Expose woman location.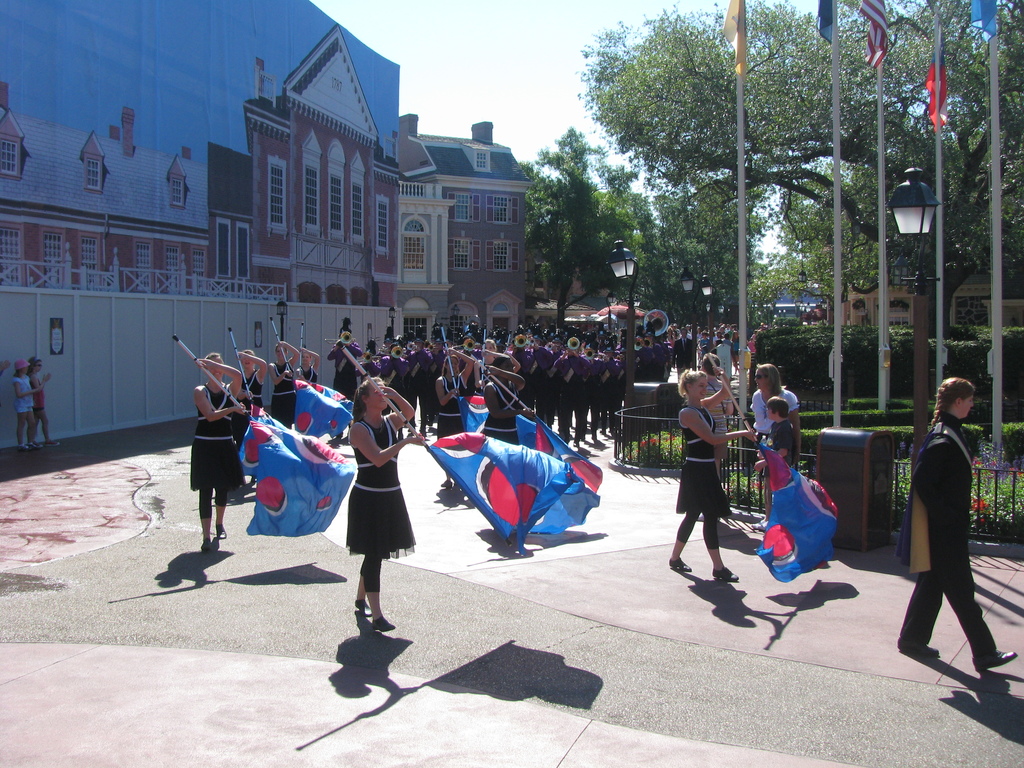
Exposed at bbox(228, 349, 267, 447).
